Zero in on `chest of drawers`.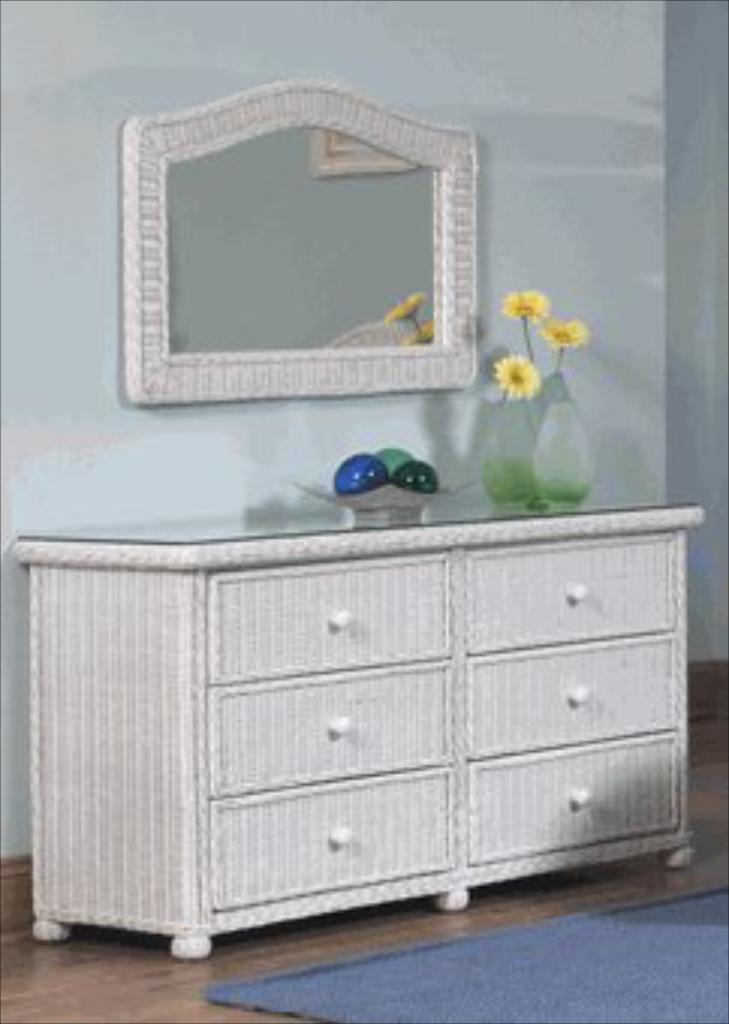
Zeroed in: [left=12, top=488, right=708, bottom=967].
